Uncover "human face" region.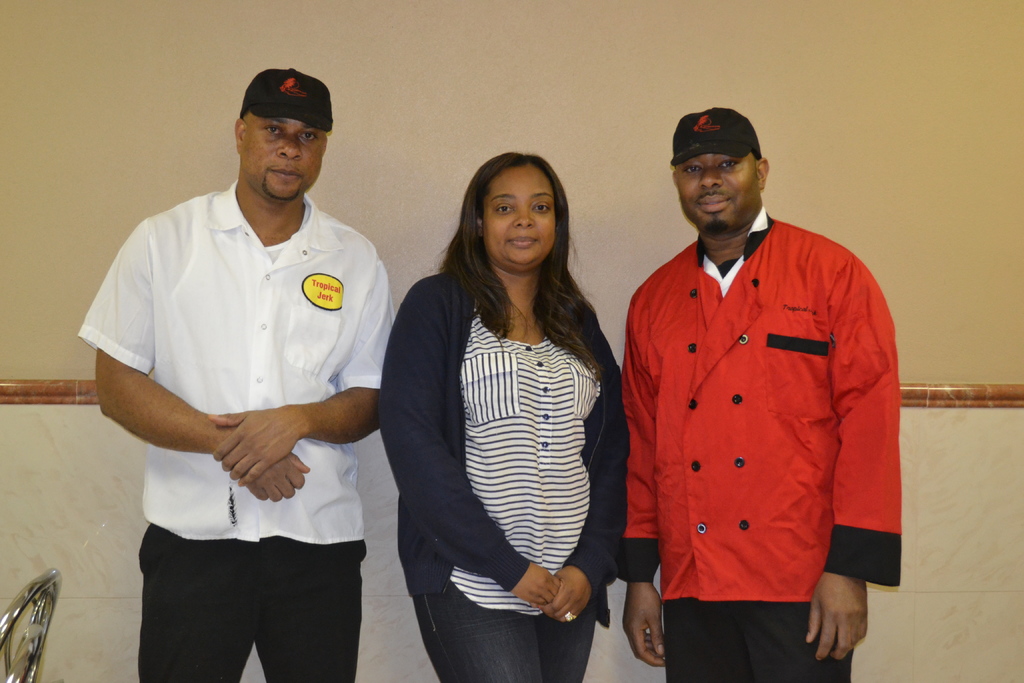
Uncovered: (666, 149, 760, 236).
